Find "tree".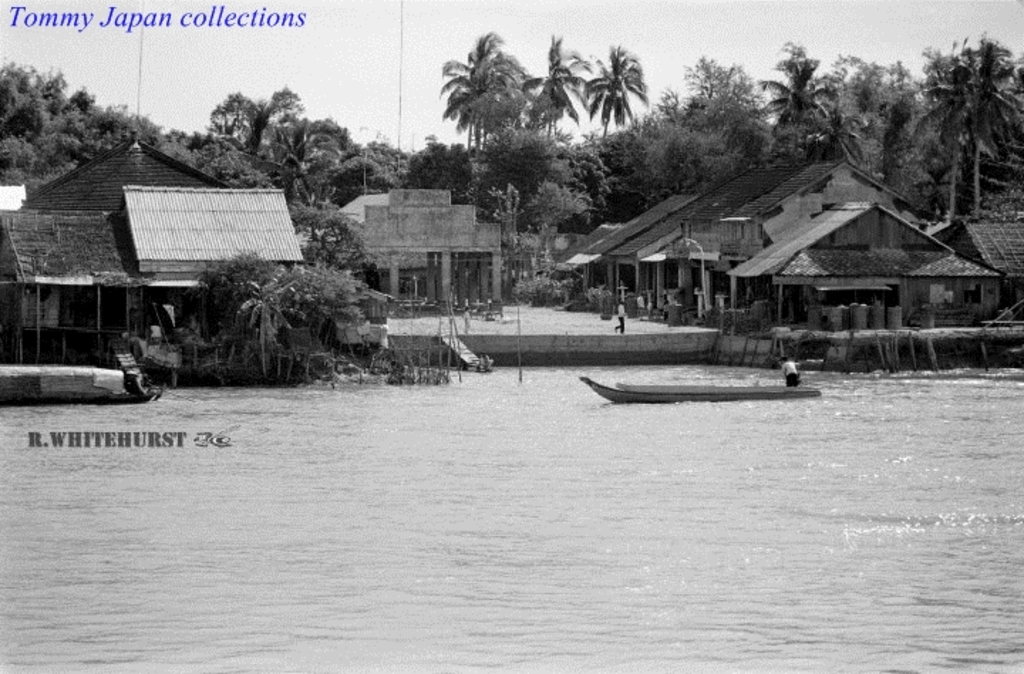
[347, 135, 418, 196].
